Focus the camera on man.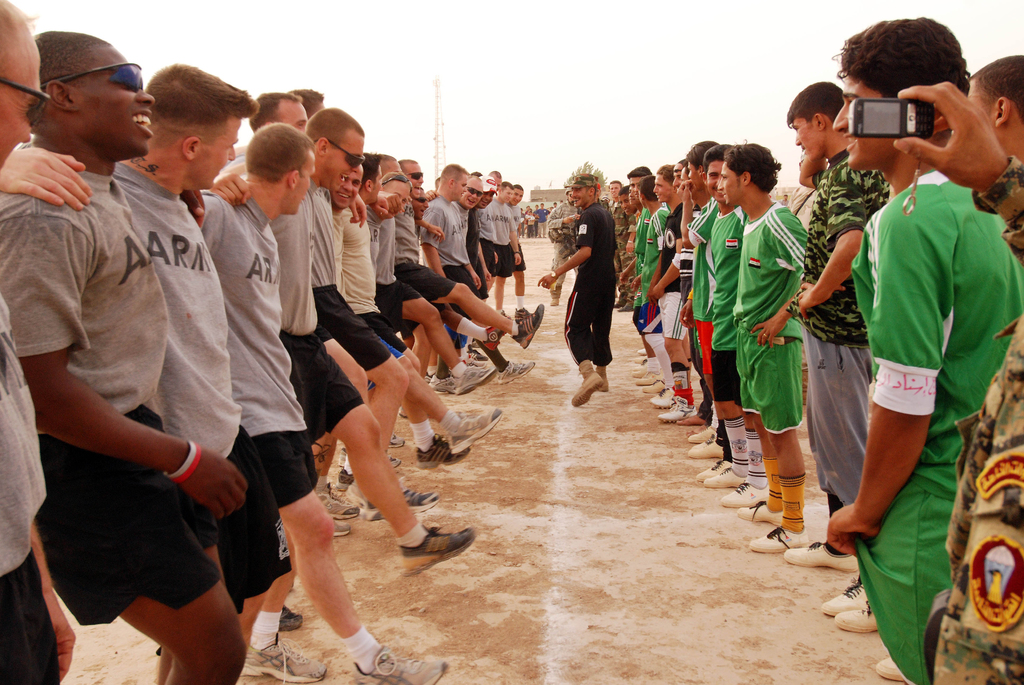
Focus region: x1=683 y1=135 x2=741 y2=480.
